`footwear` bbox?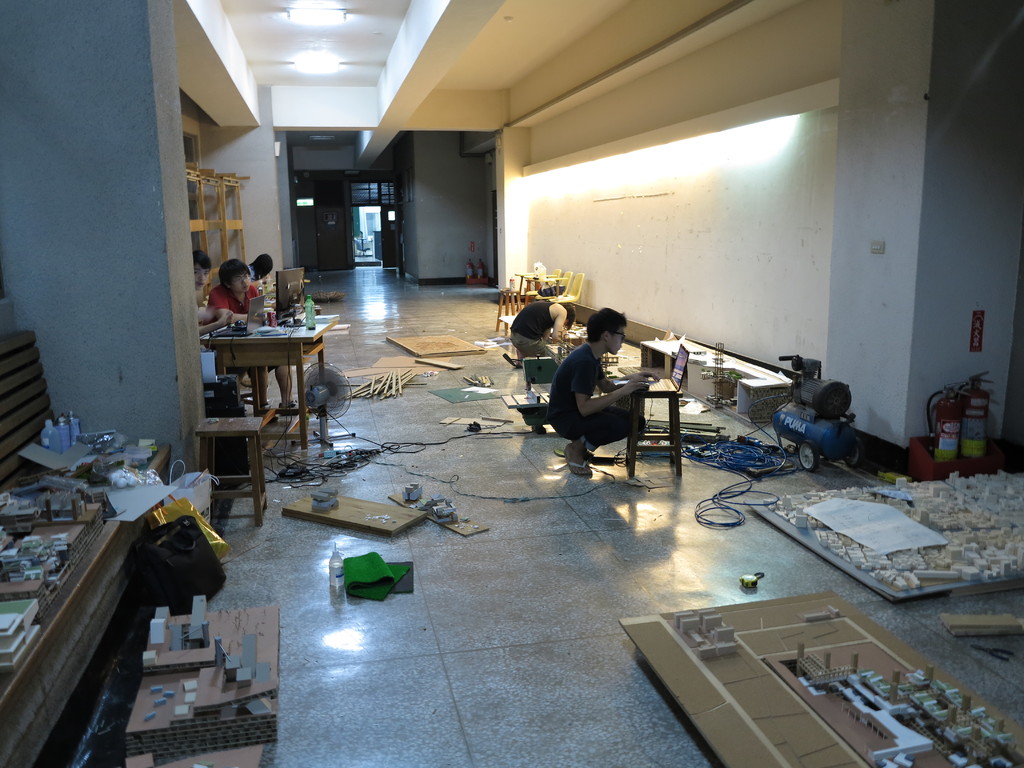
select_region(553, 445, 566, 459)
